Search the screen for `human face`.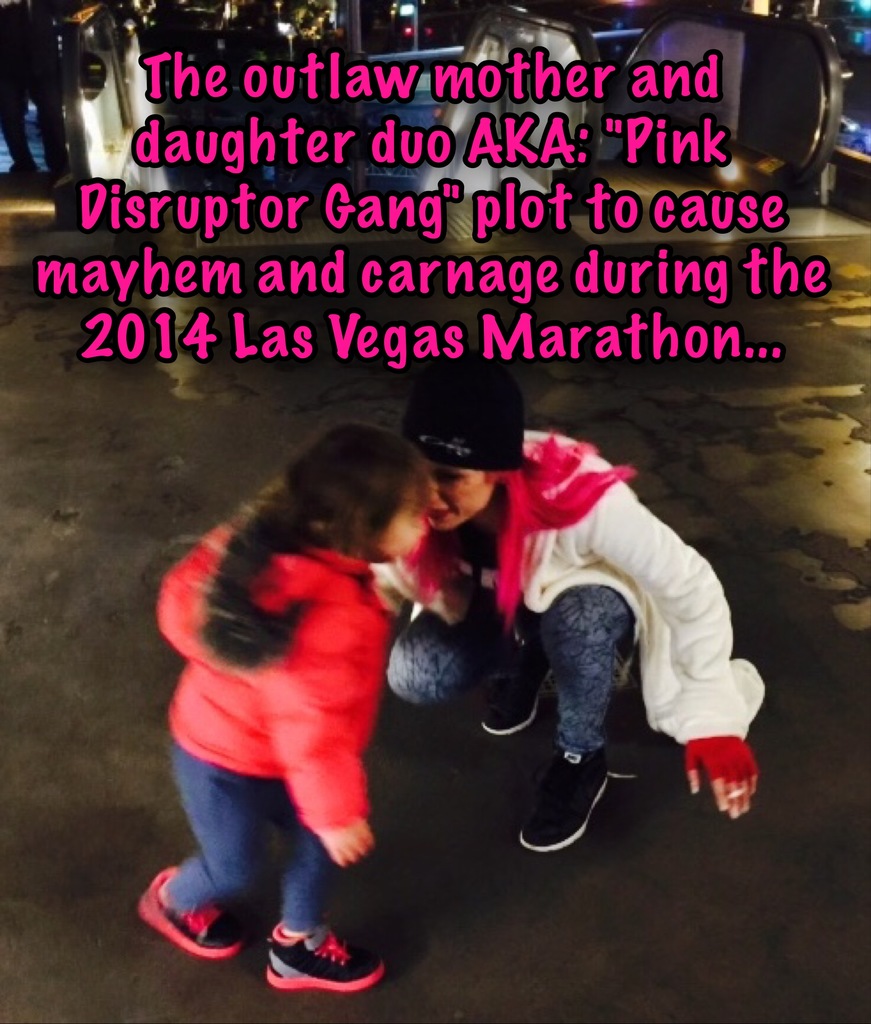
Found at {"left": 420, "top": 461, "right": 488, "bottom": 529}.
